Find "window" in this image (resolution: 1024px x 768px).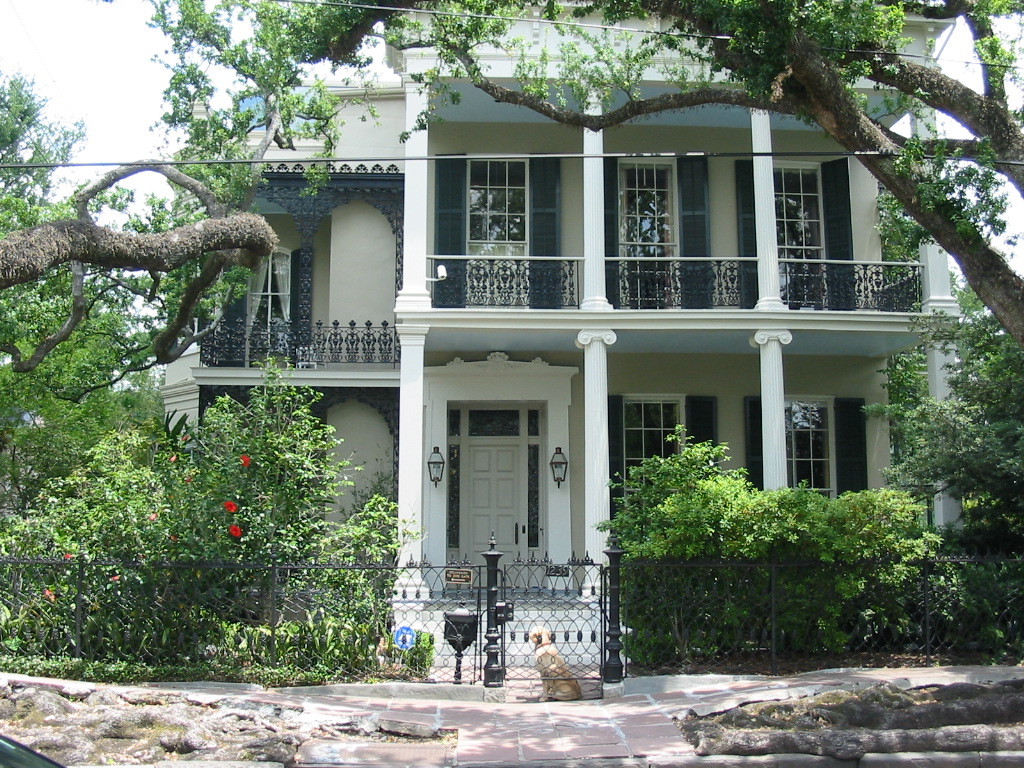
pyautogui.locateOnScreen(769, 165, 825, 316).
